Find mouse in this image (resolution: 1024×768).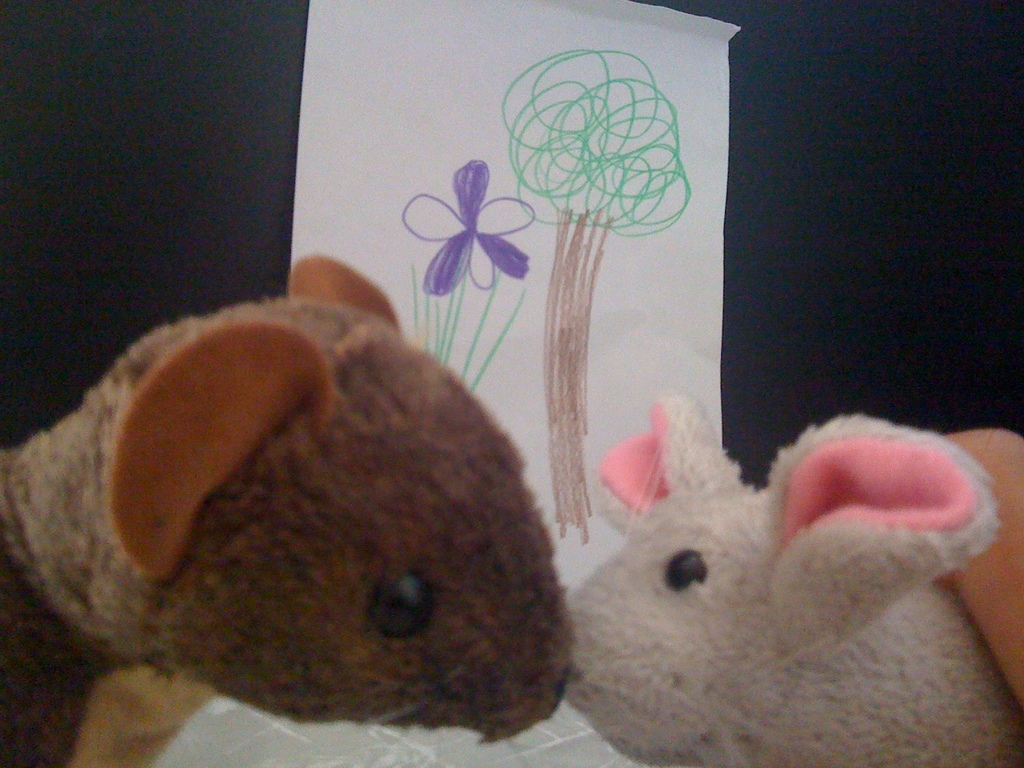
pyautogui.locateOnScreen(558, 384, 1023, 766).
